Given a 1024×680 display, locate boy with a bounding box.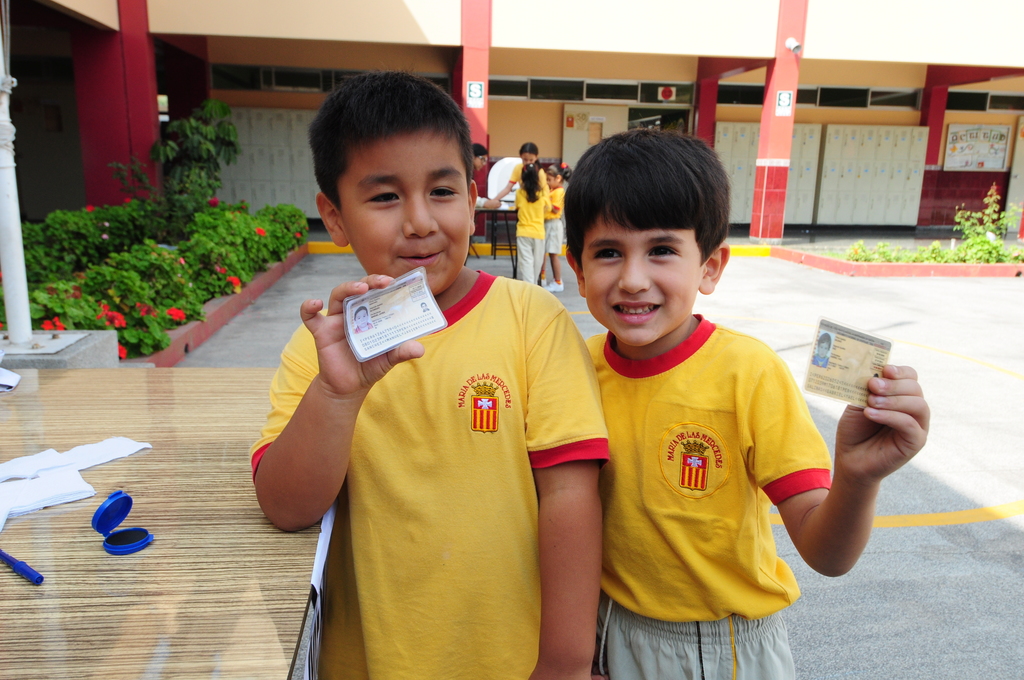
Located: locate(246, 60, 611, 676).
